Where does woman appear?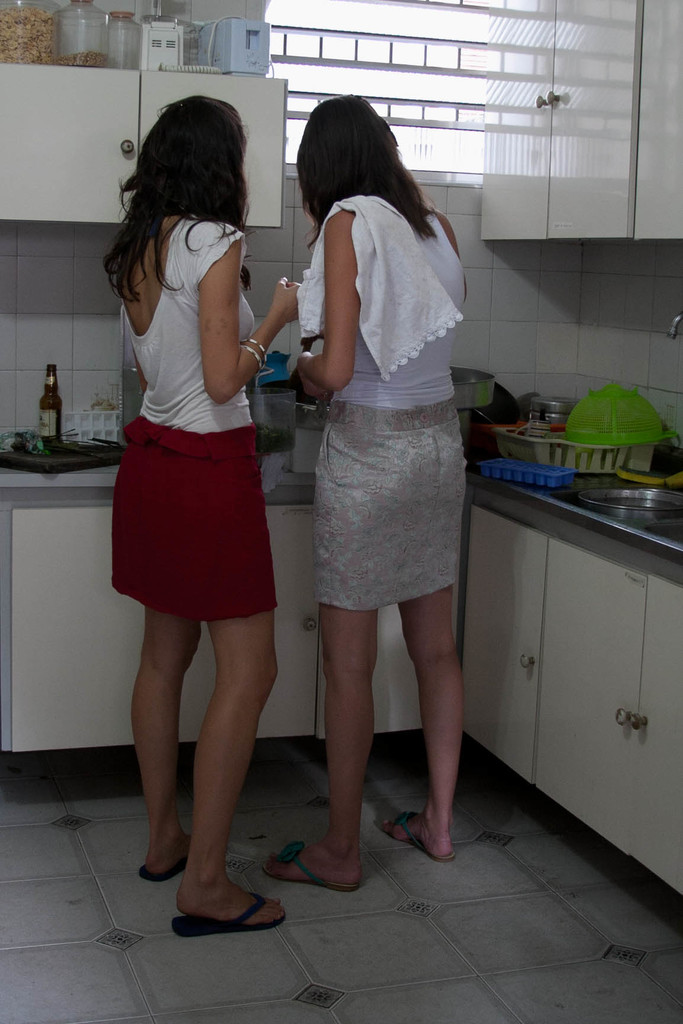
Appears at x1=91 y1=95 x2=318 y2=890.
